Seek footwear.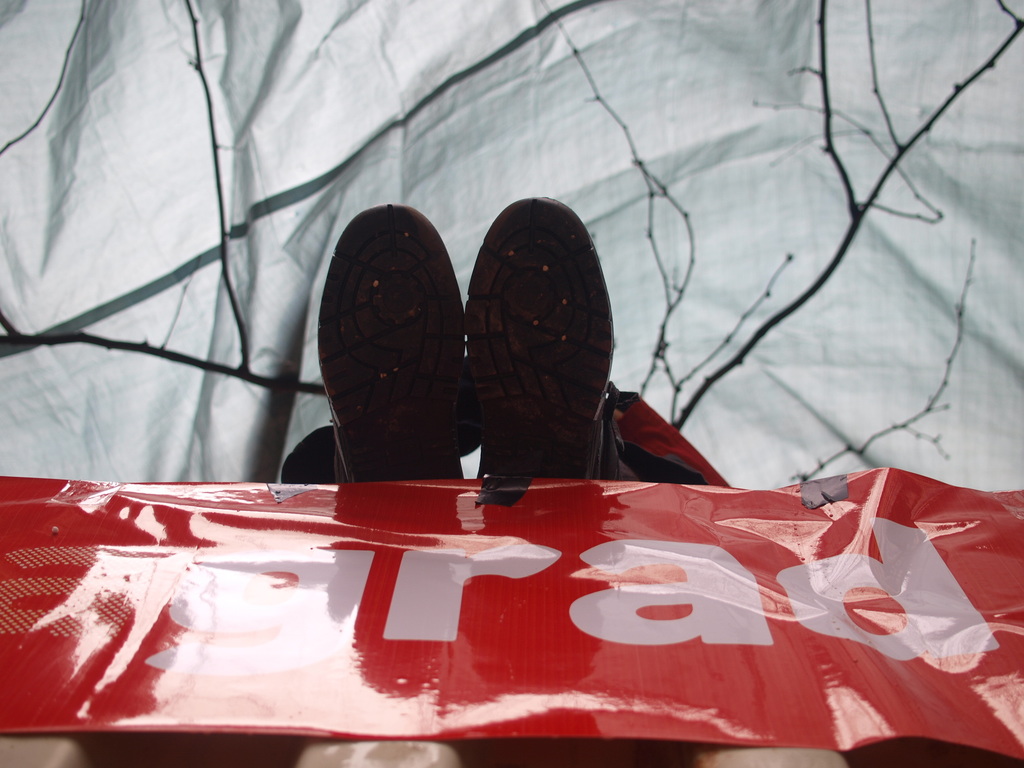
x1=314, y1=198, x2=476, y2=508.
